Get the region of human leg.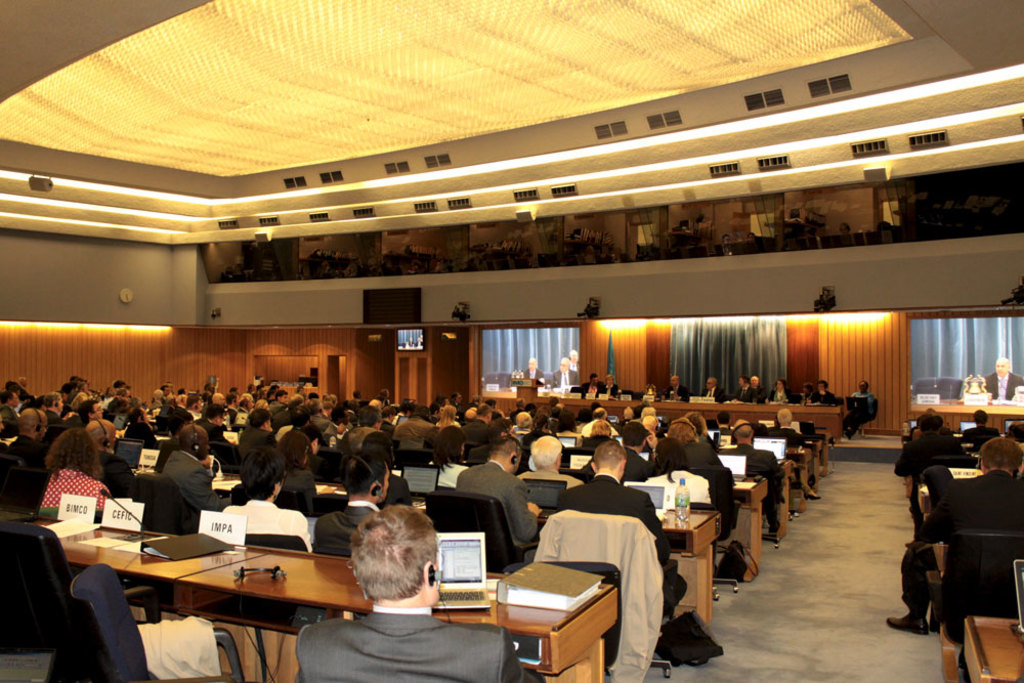
x1=662 y1=574 x2=690 y2=616.
